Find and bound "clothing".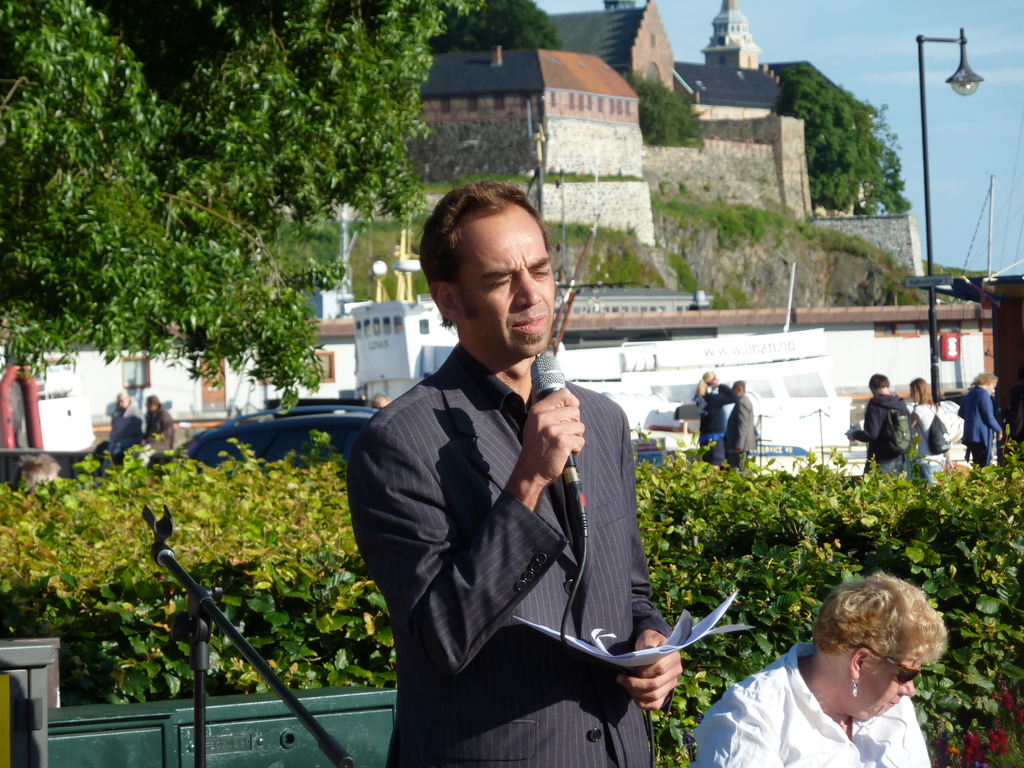
Bound: 729, 392, 755, 465.
